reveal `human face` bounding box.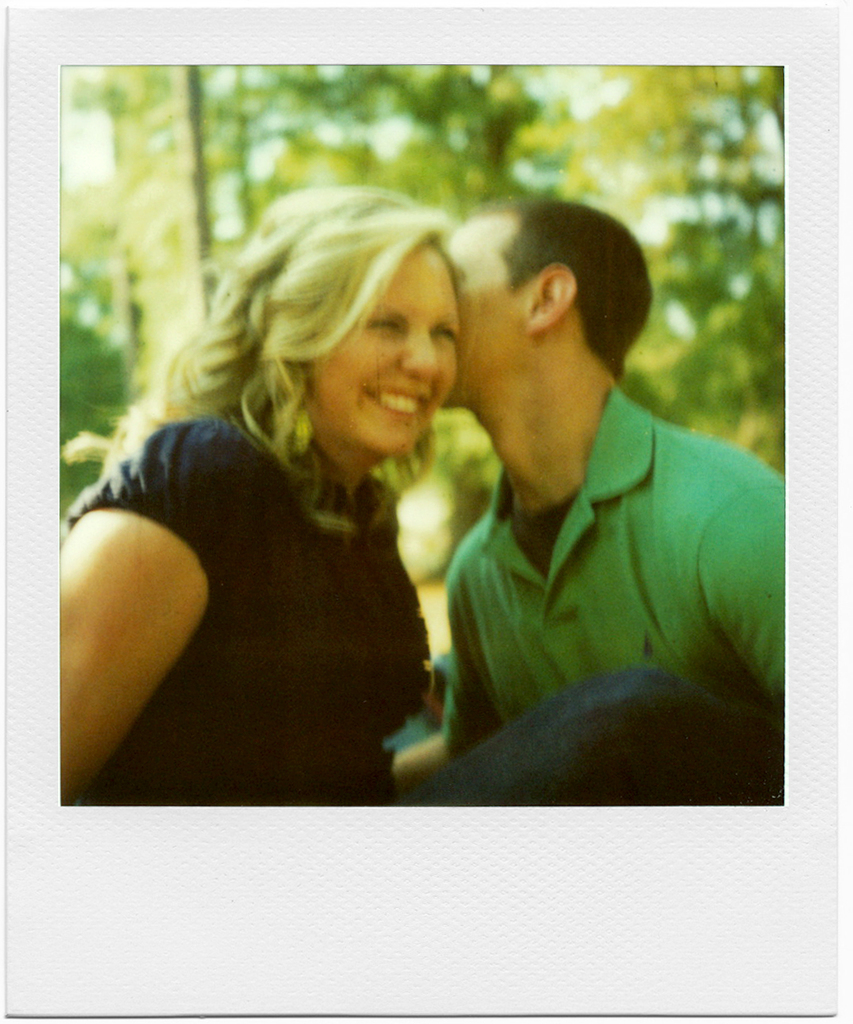
Revealed: region(314, 237, 461, 452).
